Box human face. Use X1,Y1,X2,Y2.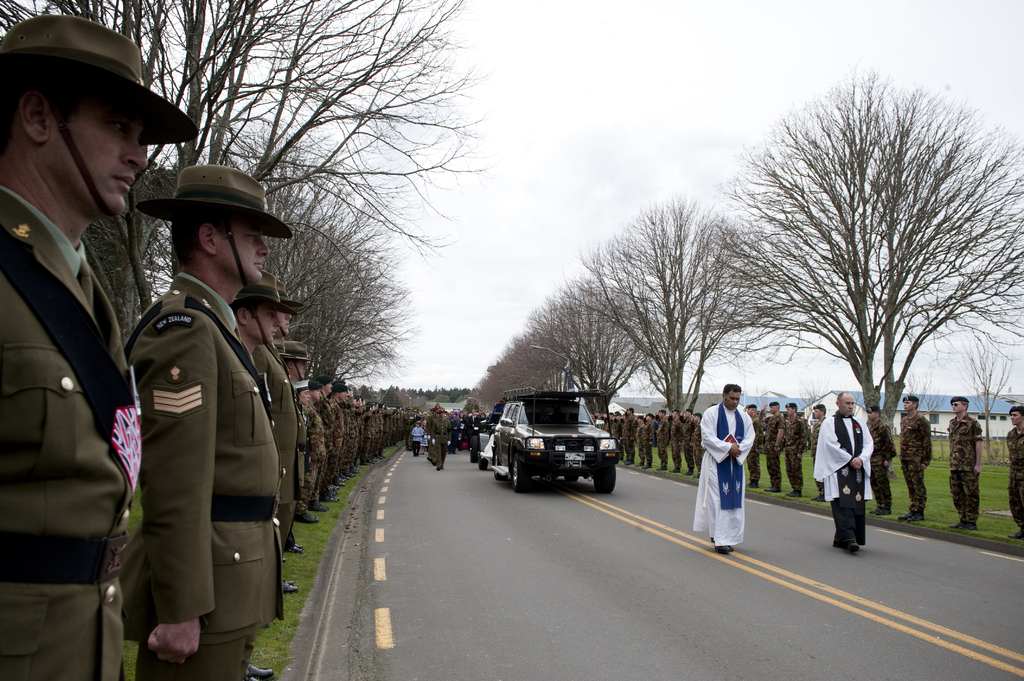
44,97,147,214.
